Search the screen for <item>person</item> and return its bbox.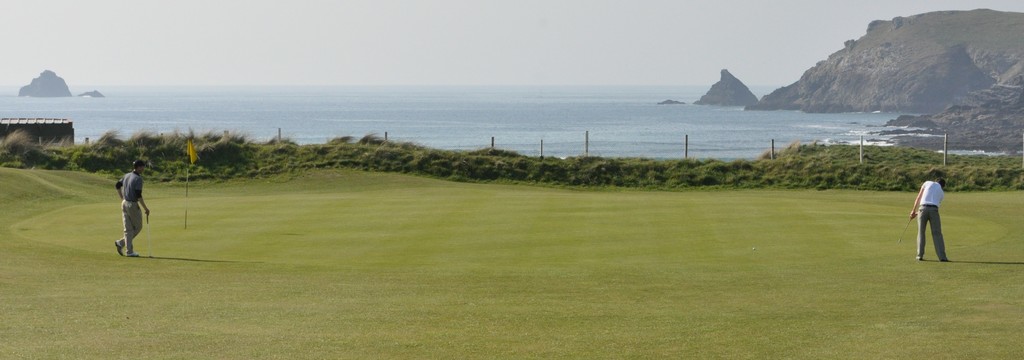
Found: 106,167,147,250.
